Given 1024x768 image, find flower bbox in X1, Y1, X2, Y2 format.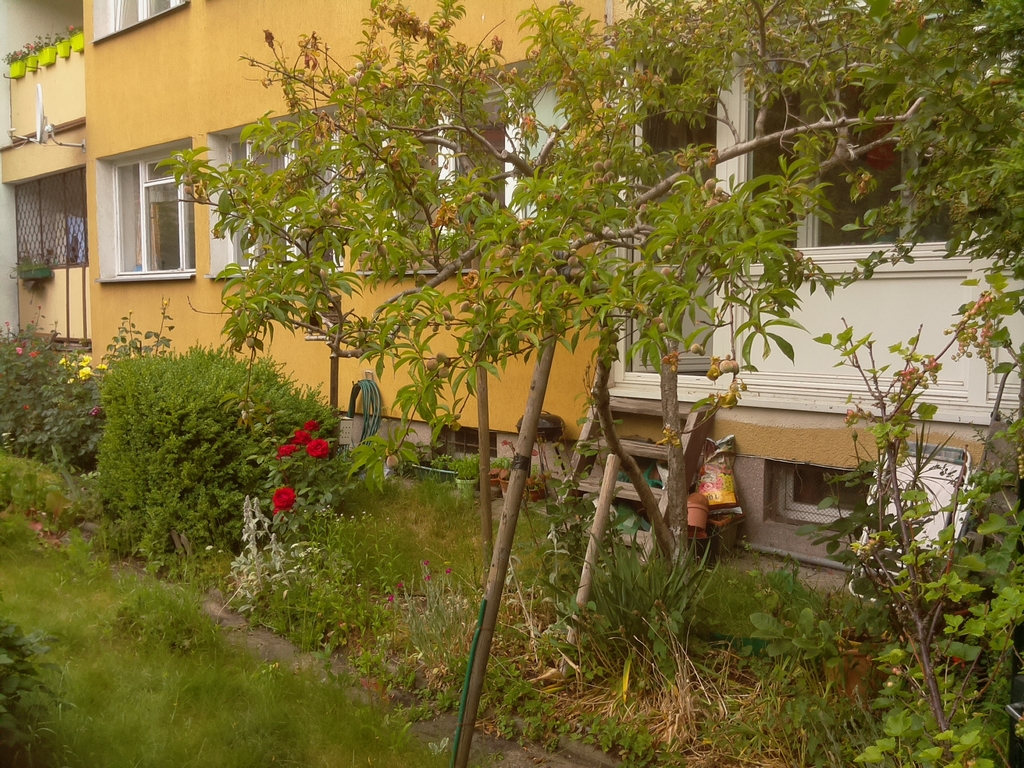
300, 415, 318, 431.
